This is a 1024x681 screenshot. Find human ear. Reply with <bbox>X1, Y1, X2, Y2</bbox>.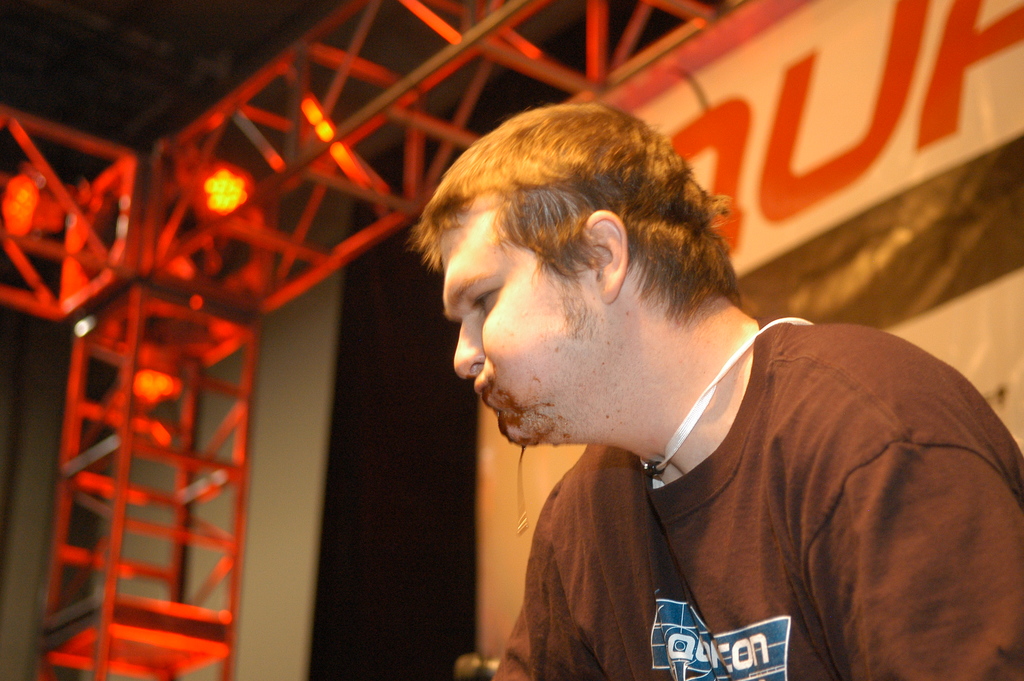
<bbox>585, 211, 626, 300</bbox>.
